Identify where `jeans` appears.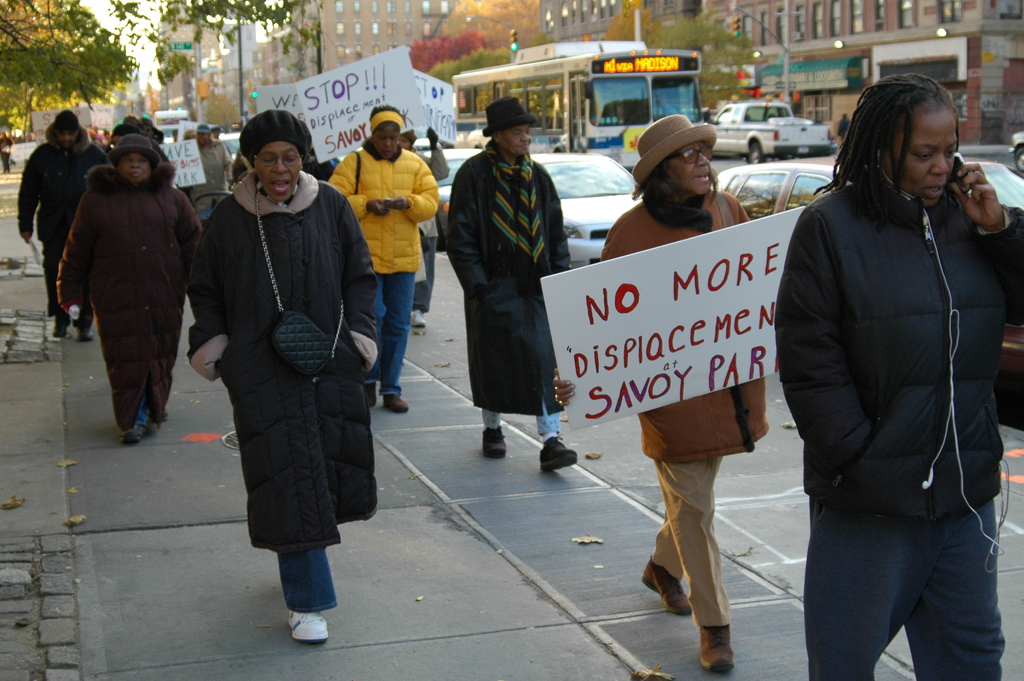
Appears at [left=47, top=250, right=94, bottom=326].
